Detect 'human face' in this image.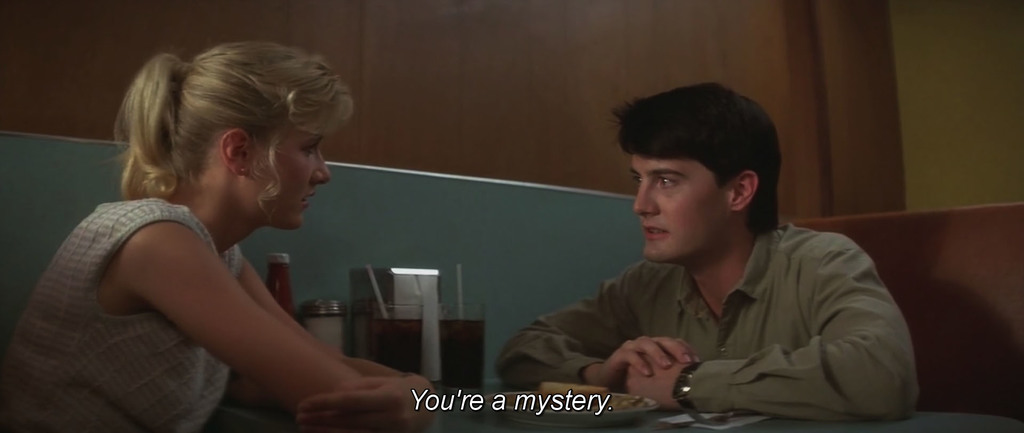
Detection: [left=633, top=158, right=738, bottom=258].
